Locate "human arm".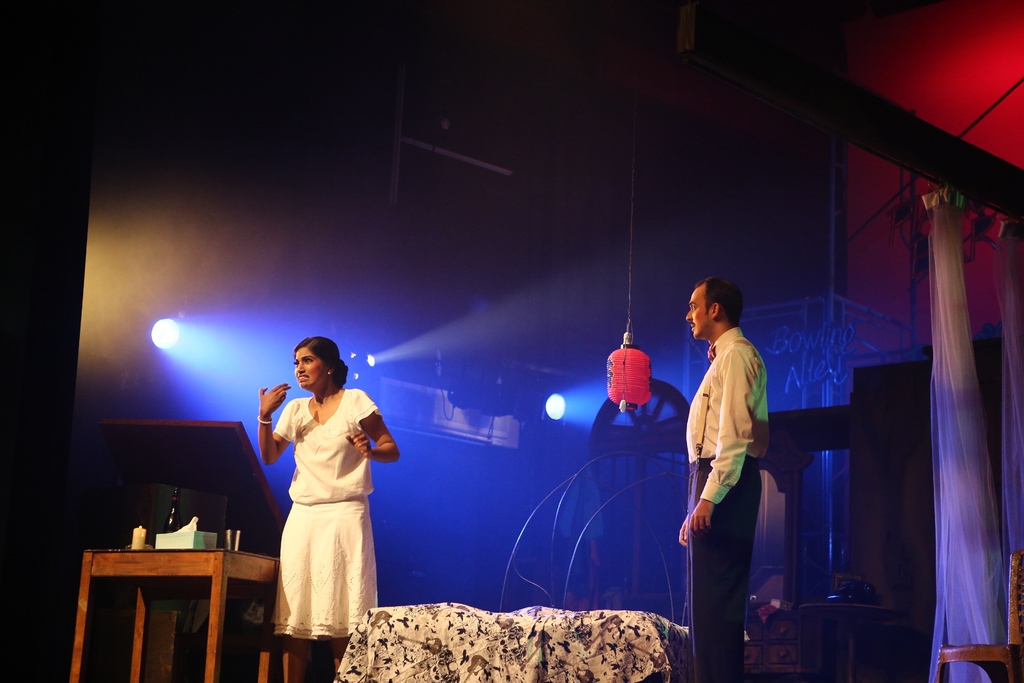
Bounding box: Rect(252, 374, 301, 468).
